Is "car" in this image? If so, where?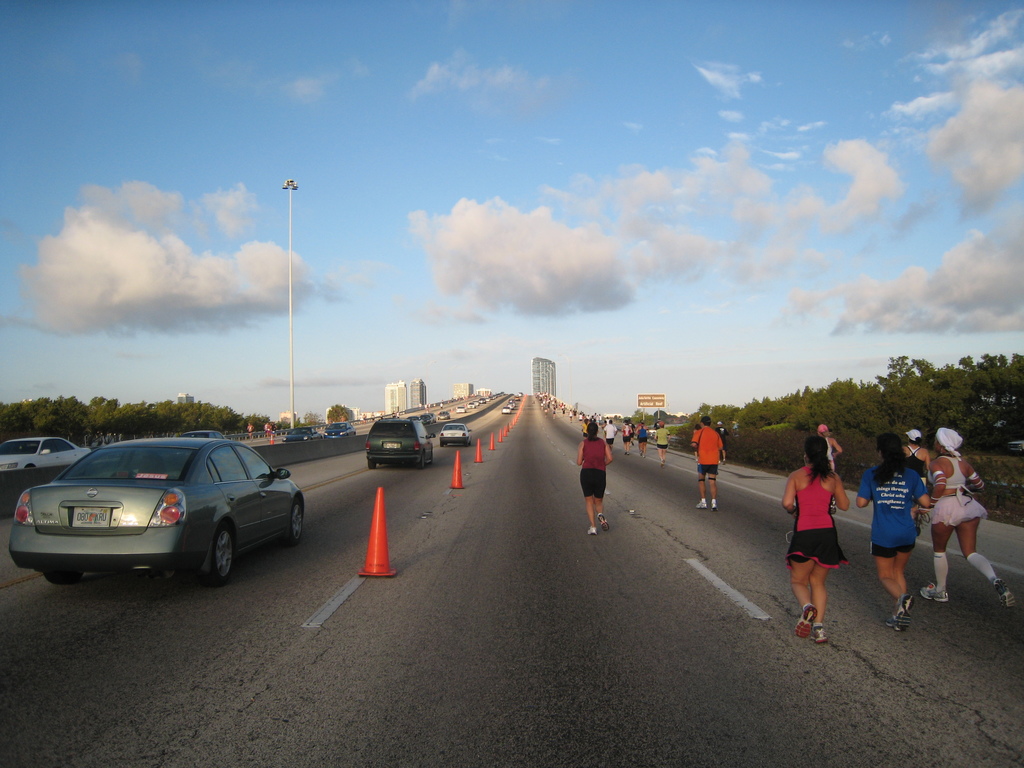
Yes, at (left=282, top=428, right=323, bottom=442).
